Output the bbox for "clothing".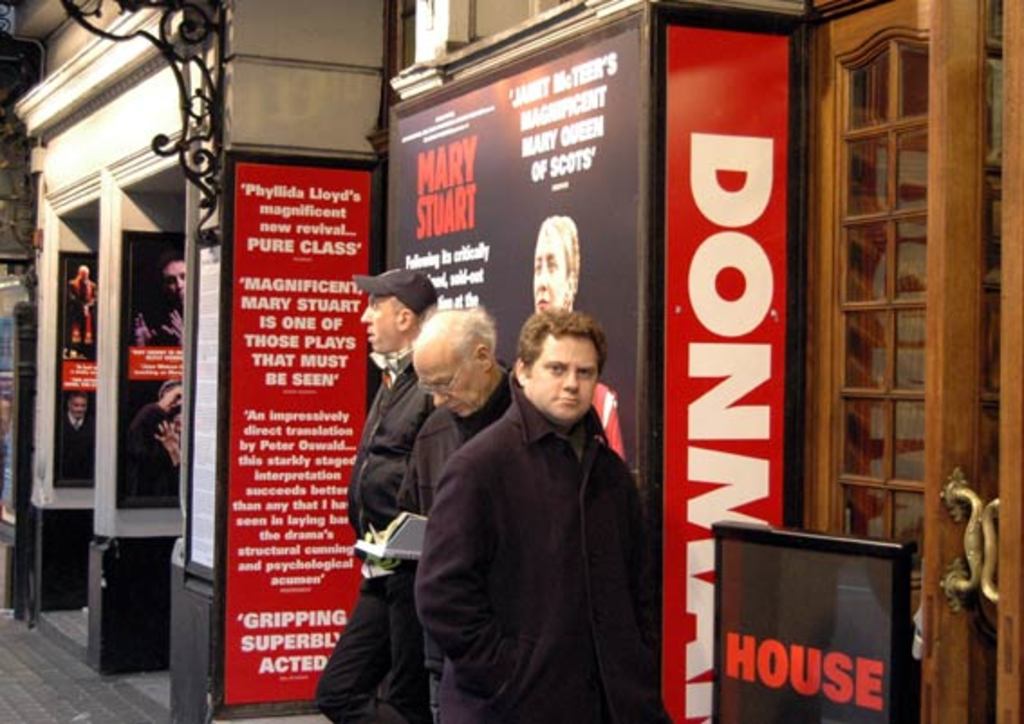
(x1=591, y1=377, x2=632, y2=462).
